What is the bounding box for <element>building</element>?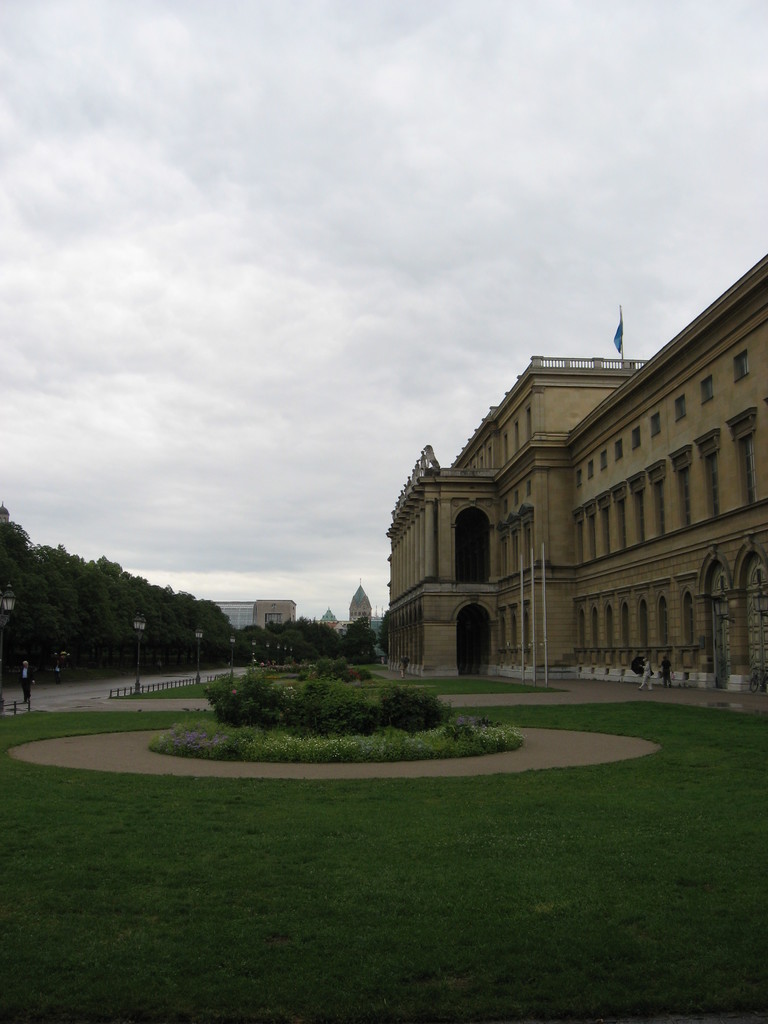
x1=206, y1=594, x2=255, y2=632.
